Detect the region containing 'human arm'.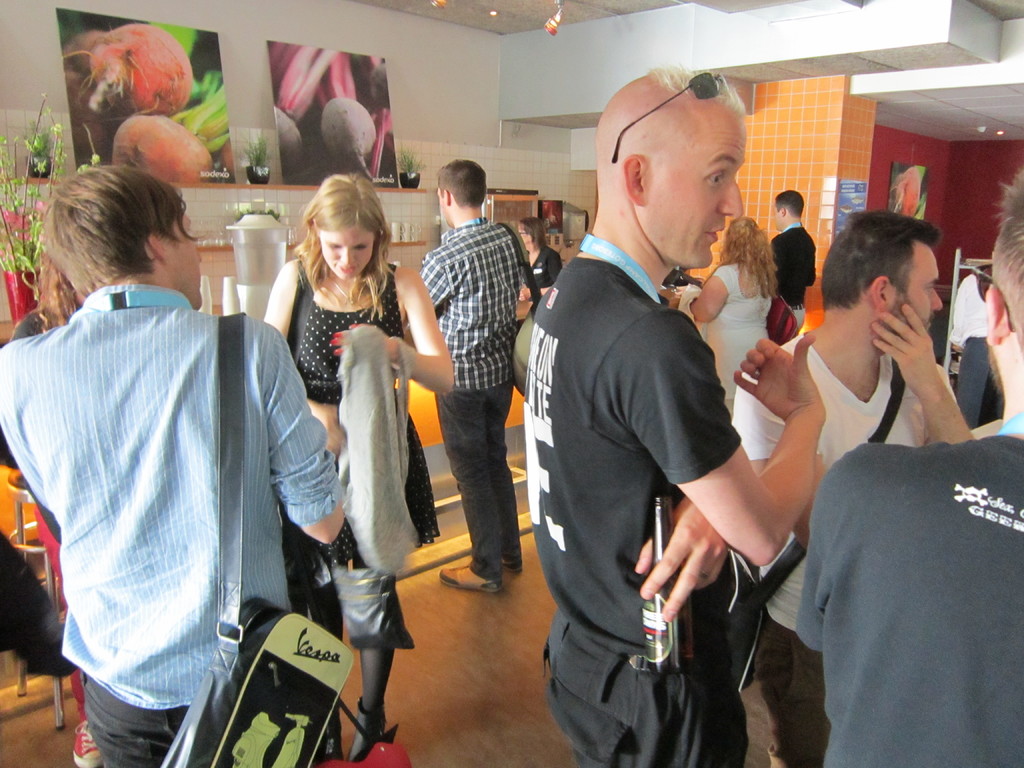
select_region(712, 339, 845, 616).
